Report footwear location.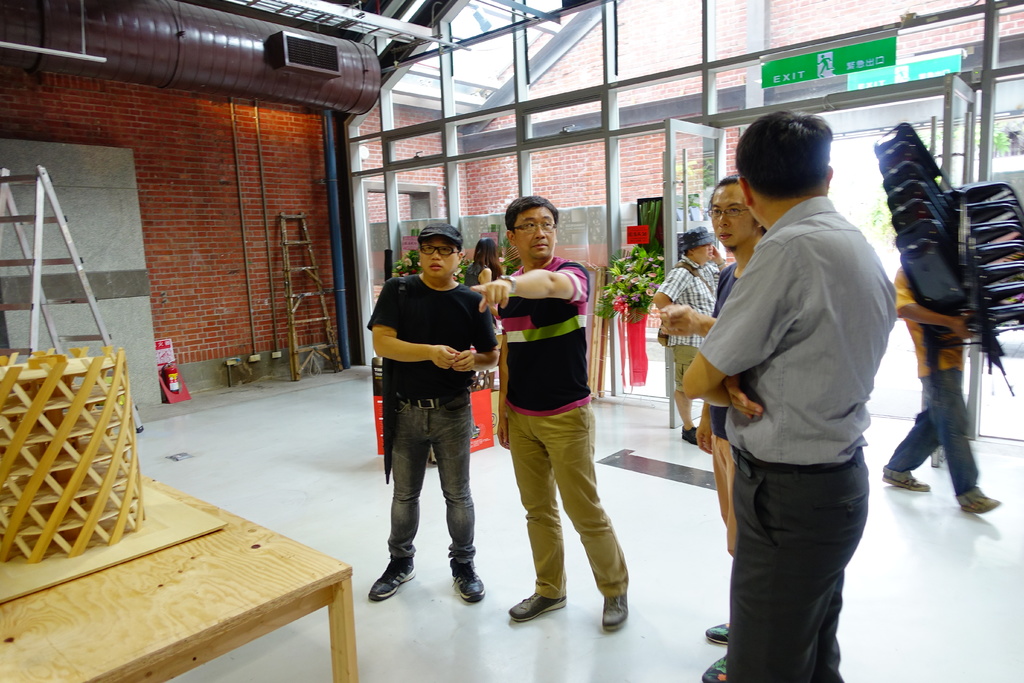
Report: (x1=368, y1=557, x2=415, y2=600).
